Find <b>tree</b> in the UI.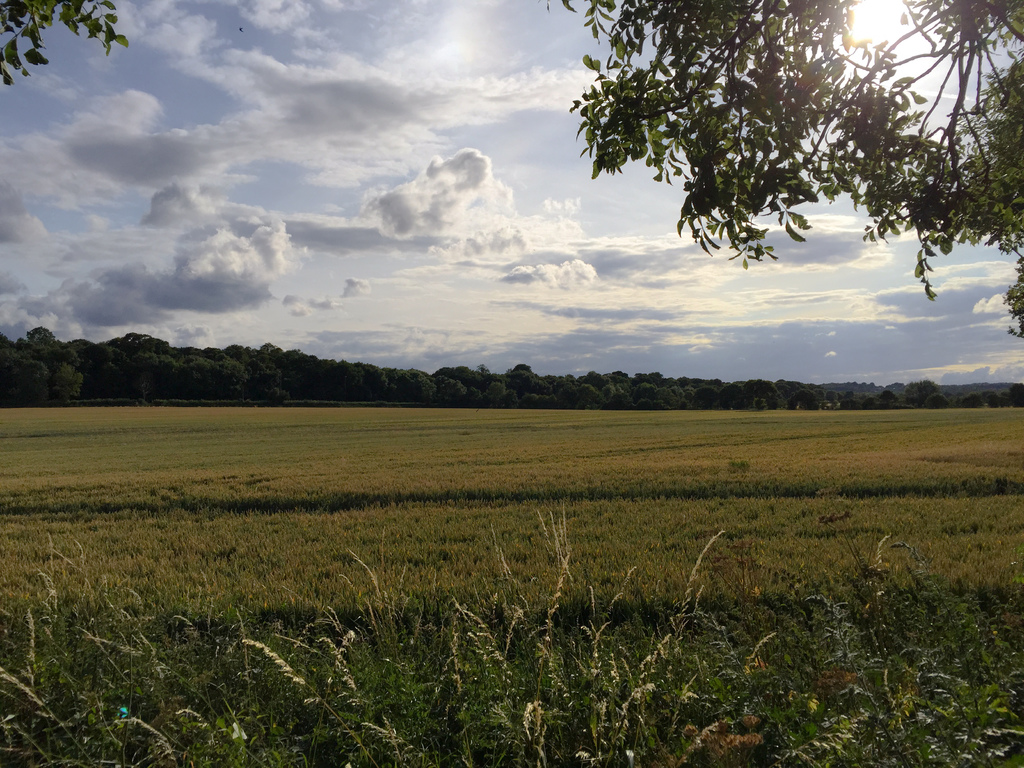
UI element at (left=568, top=14, right=969, bottom=322).
